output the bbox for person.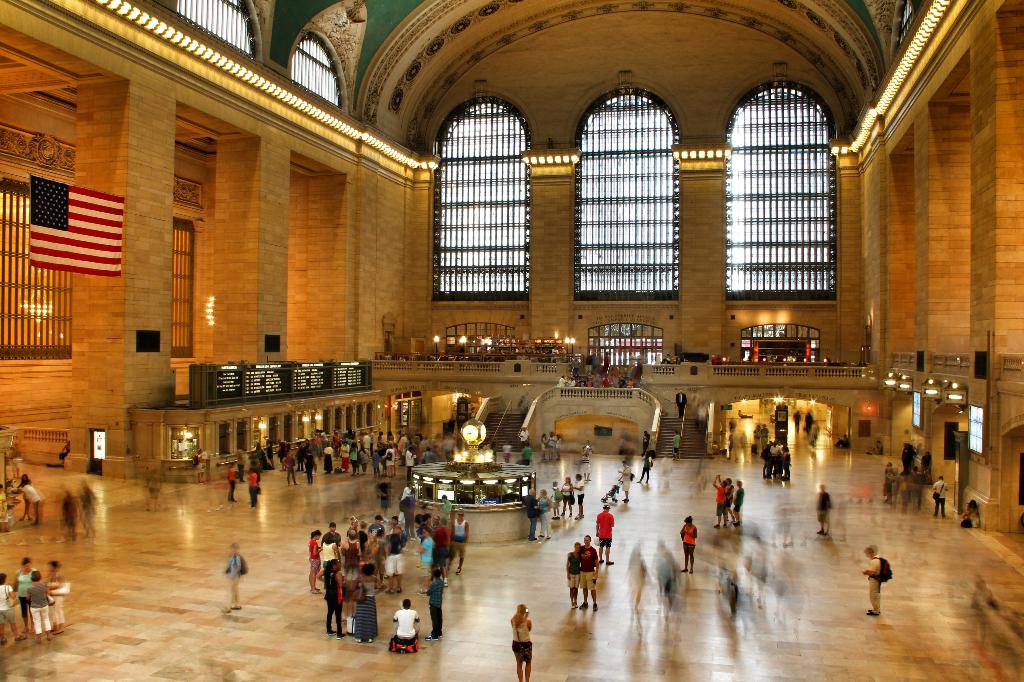
<region>518, 427, 532, 443</region>.
